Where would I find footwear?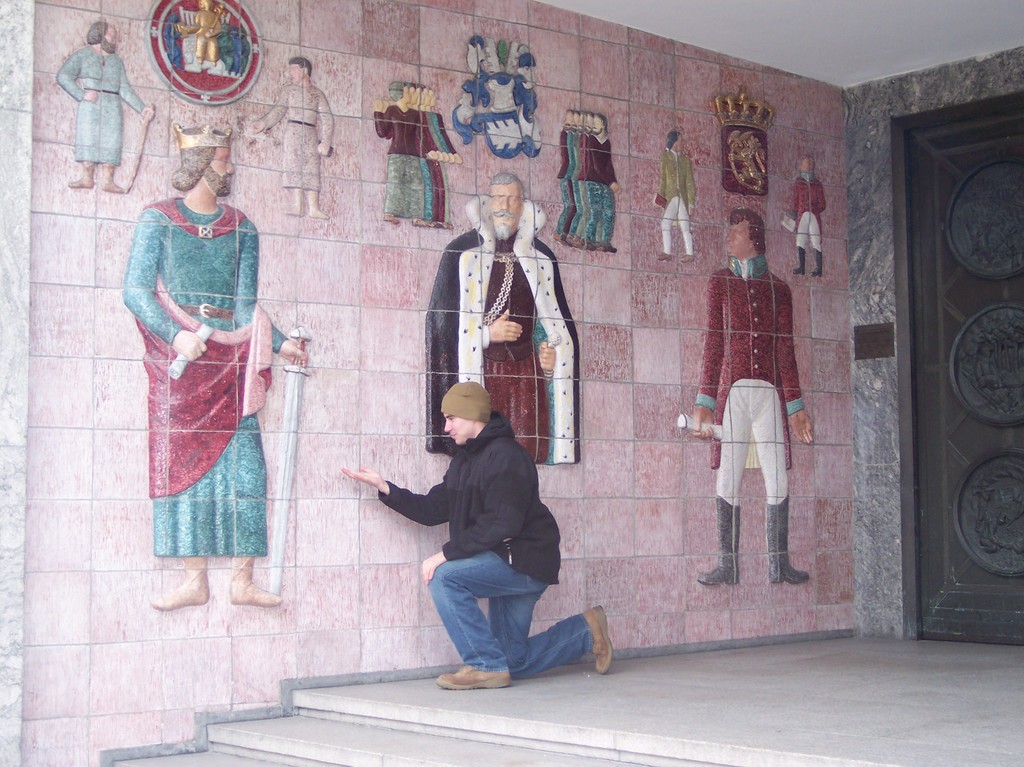
At <box>148,567,207,604</box>.
